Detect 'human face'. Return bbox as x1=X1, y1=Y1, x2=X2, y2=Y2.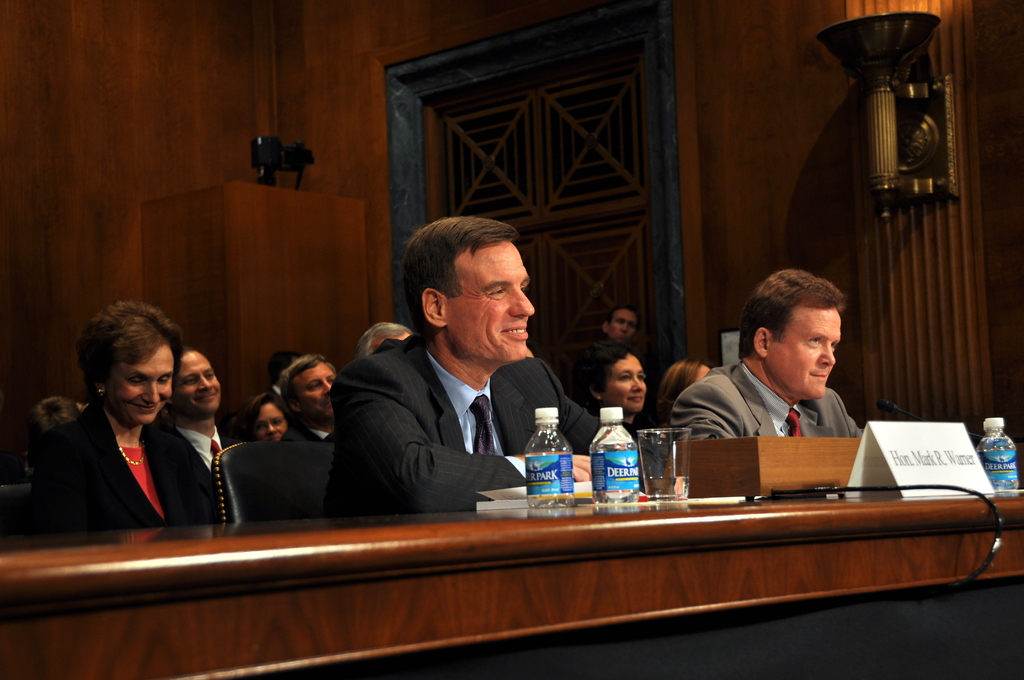
x1=444, y1=243, x2=539, y2=362.
